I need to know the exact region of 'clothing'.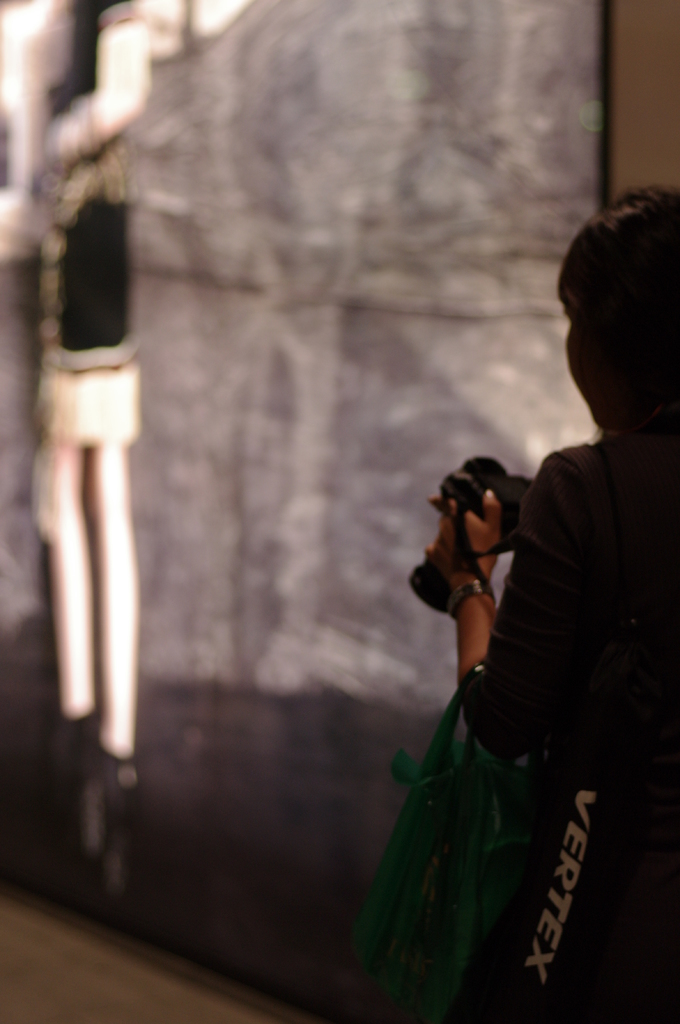
Region: [left=458, top=406, right=679, bottom=1023].
